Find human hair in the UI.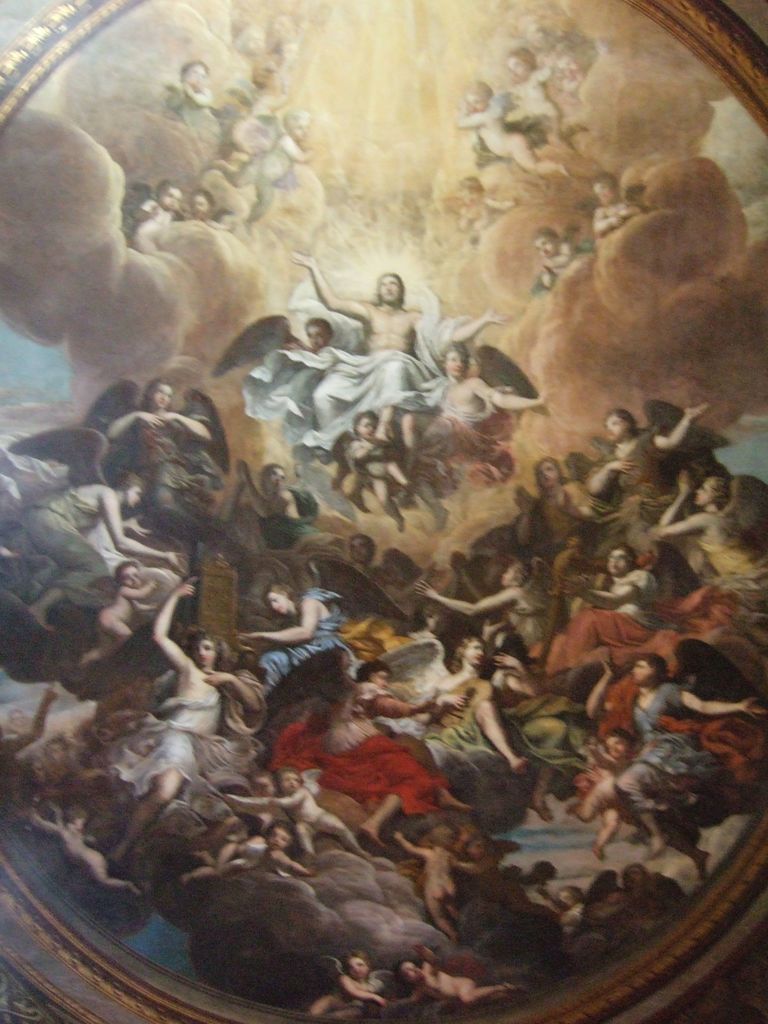
UI element at <bbox>191, 630, 214, 660</bbox>.
